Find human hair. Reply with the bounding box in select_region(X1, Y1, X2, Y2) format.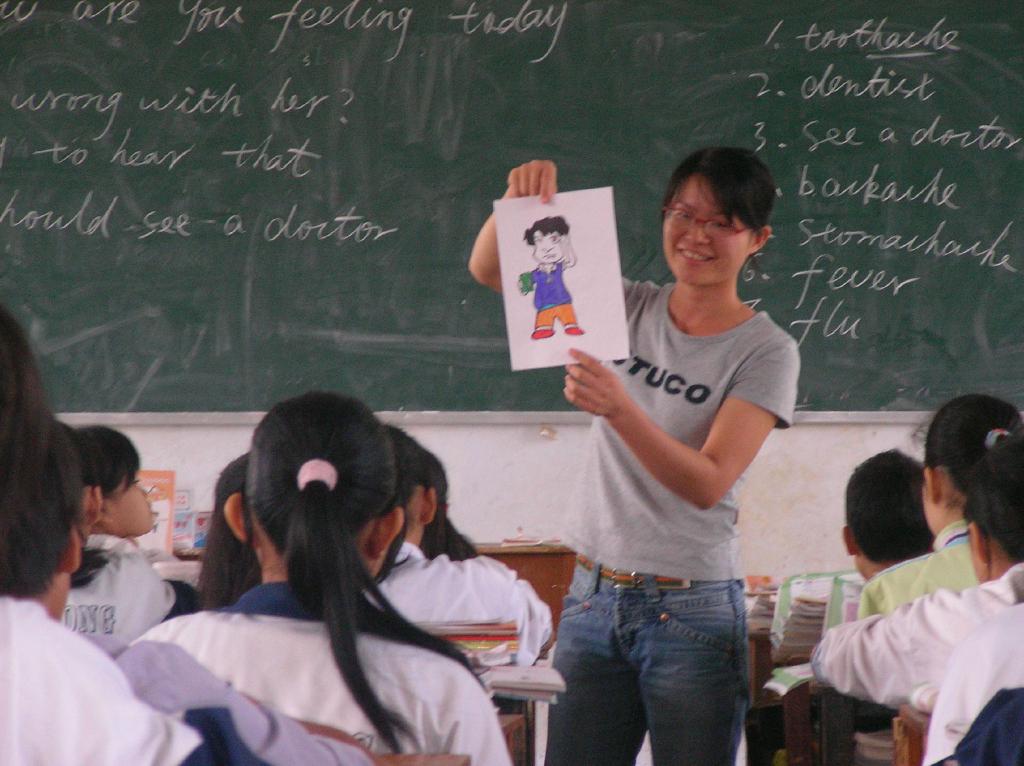
select_region(29, 420, 90, 603).
